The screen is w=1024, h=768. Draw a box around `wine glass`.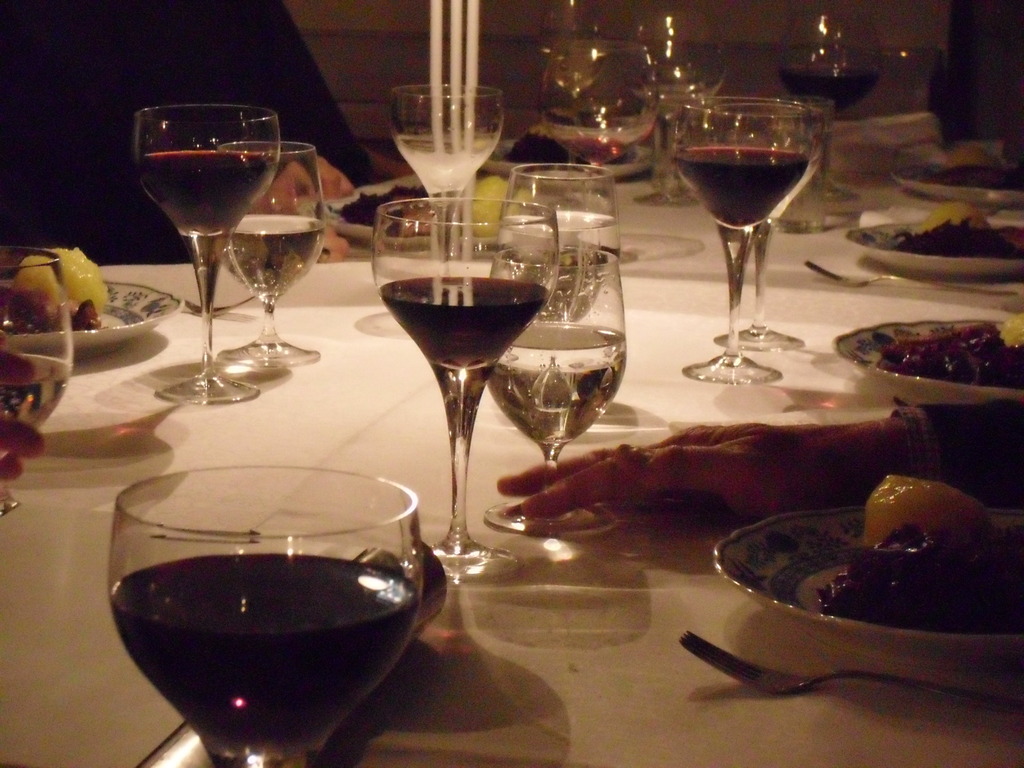
[x1=788, y1=13, x2=876, y2=200].
